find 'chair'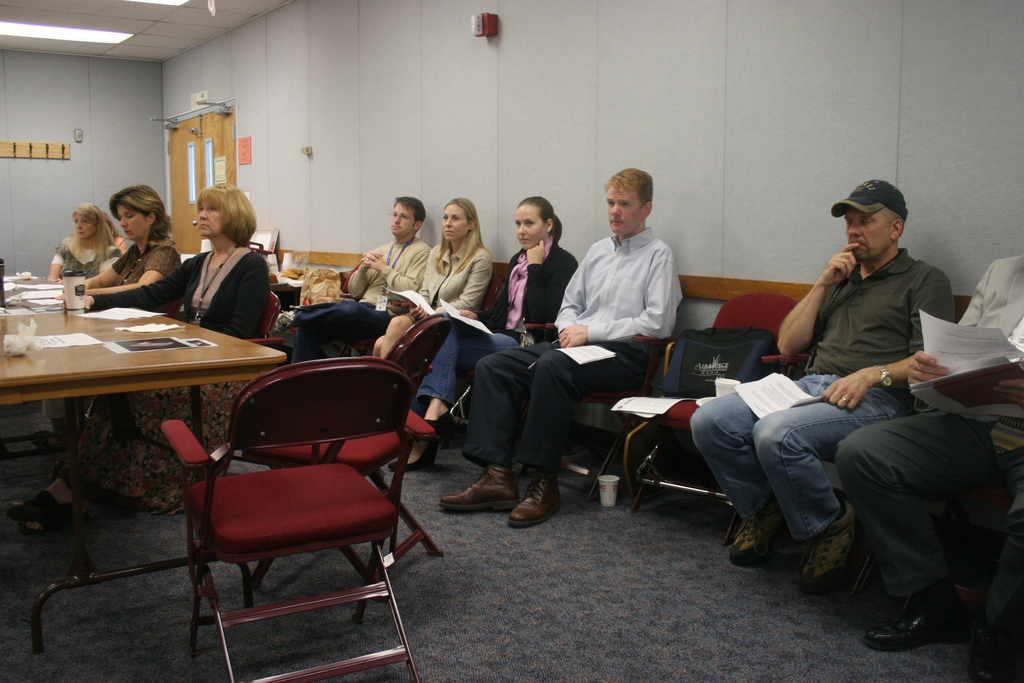
[405, 278, 506, 436]
